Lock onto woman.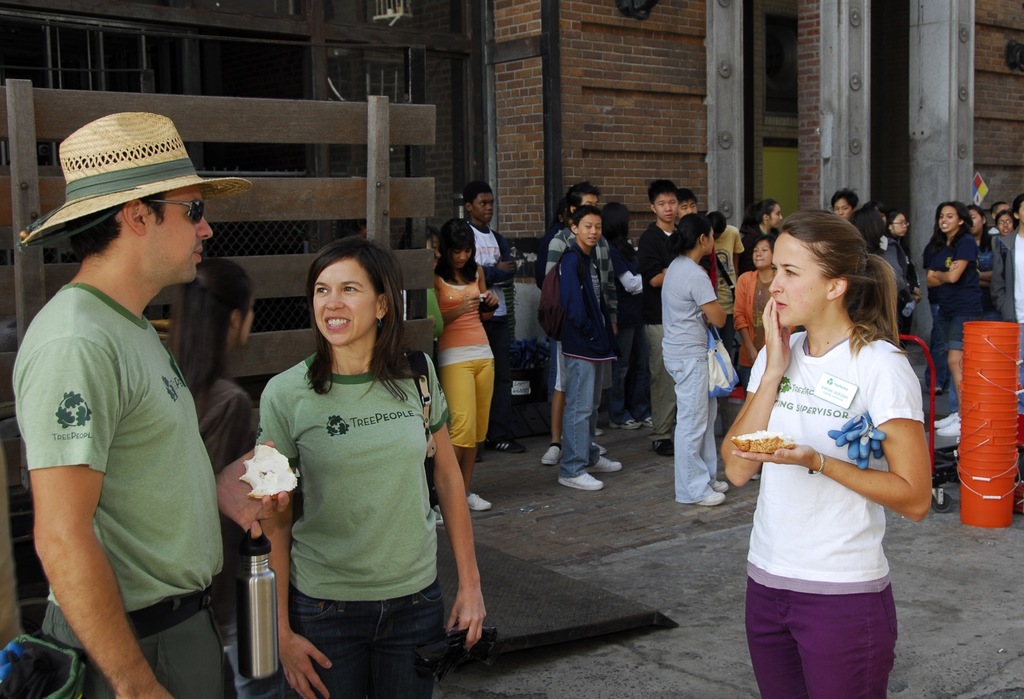
Locked: <region>919, 202, 996, 427</region>.
